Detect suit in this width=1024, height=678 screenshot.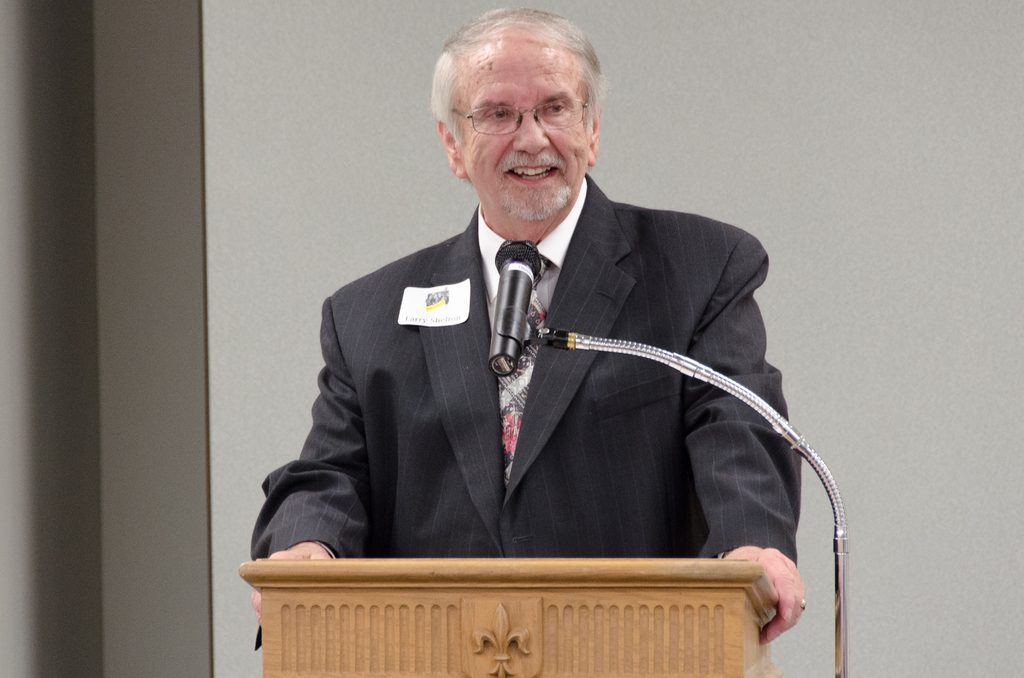
Detection: box=[264, 159, 820, 601].
